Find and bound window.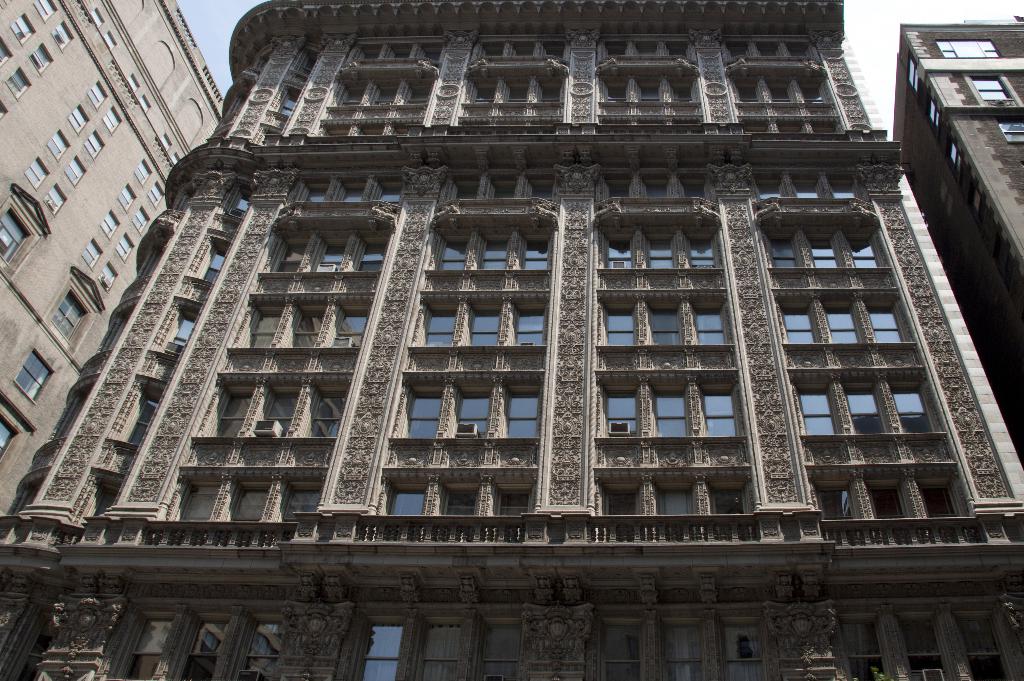
Bound: <region>134, 160, 151, 185</region>.
